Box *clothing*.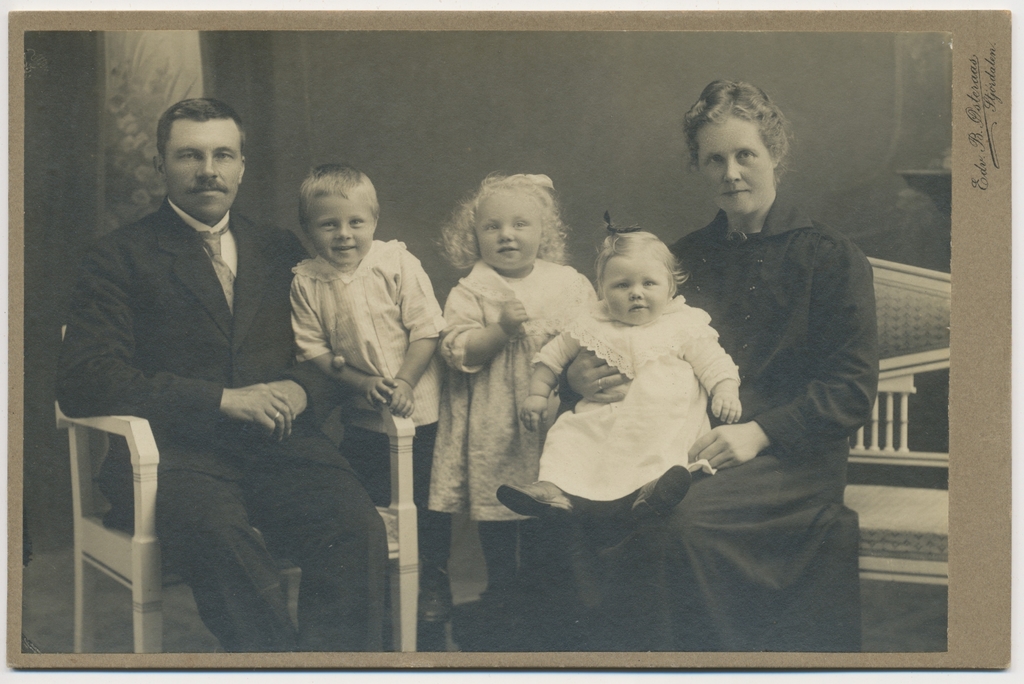
[289,241,444,554].
